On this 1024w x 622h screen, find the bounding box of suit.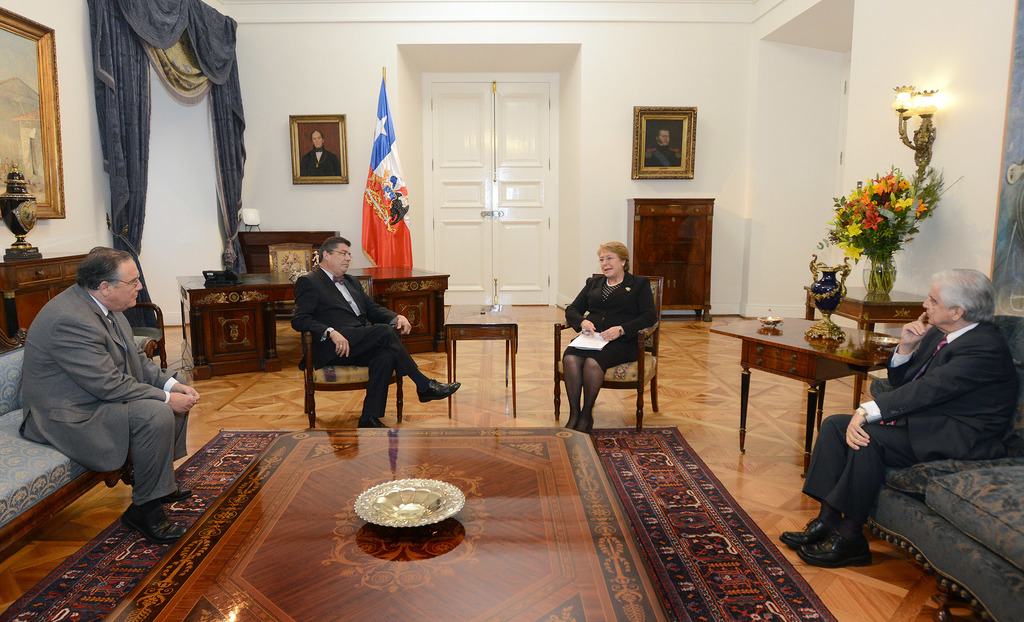
Bounding box: bbox=[14, 282, 189, 505].
